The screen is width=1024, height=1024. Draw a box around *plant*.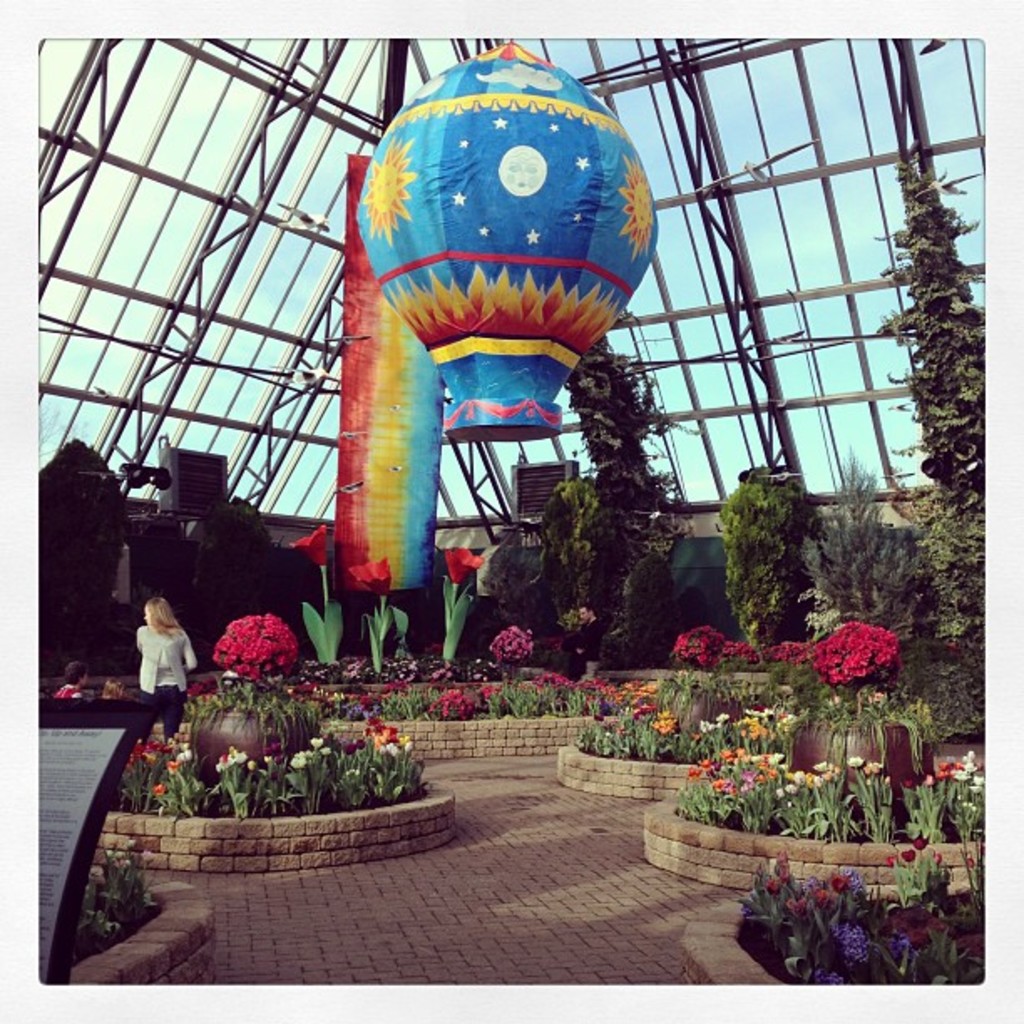
{"x1": 428, "y1": 676, "x2": 477, "y2": 719}.
